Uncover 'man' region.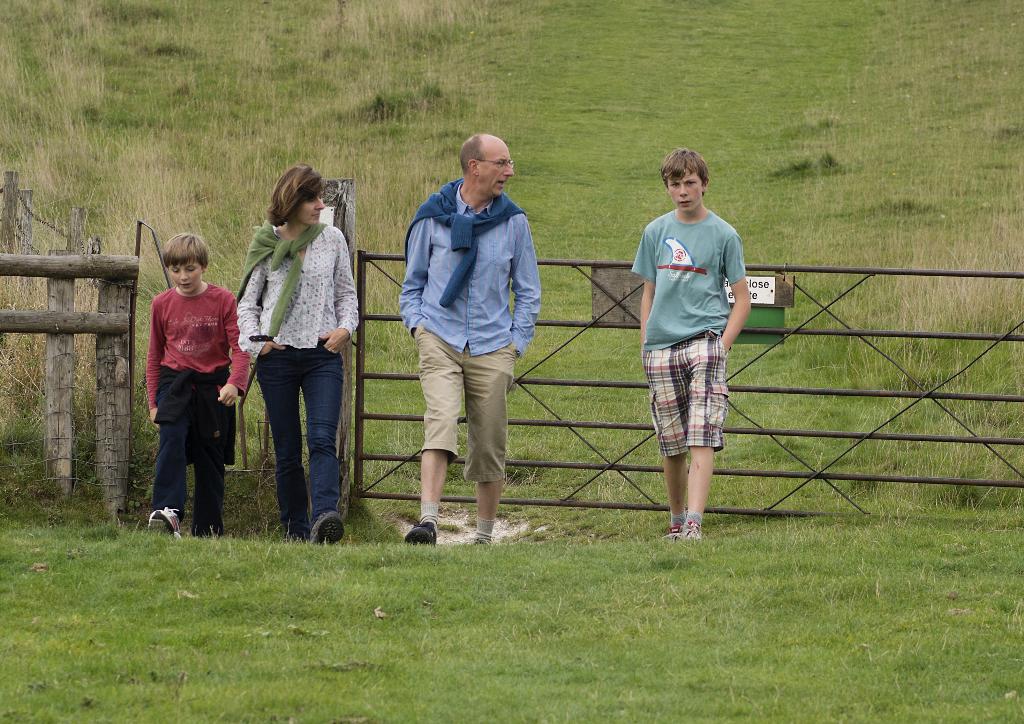
Uncovered: locate(401, 133, 539, 553).
